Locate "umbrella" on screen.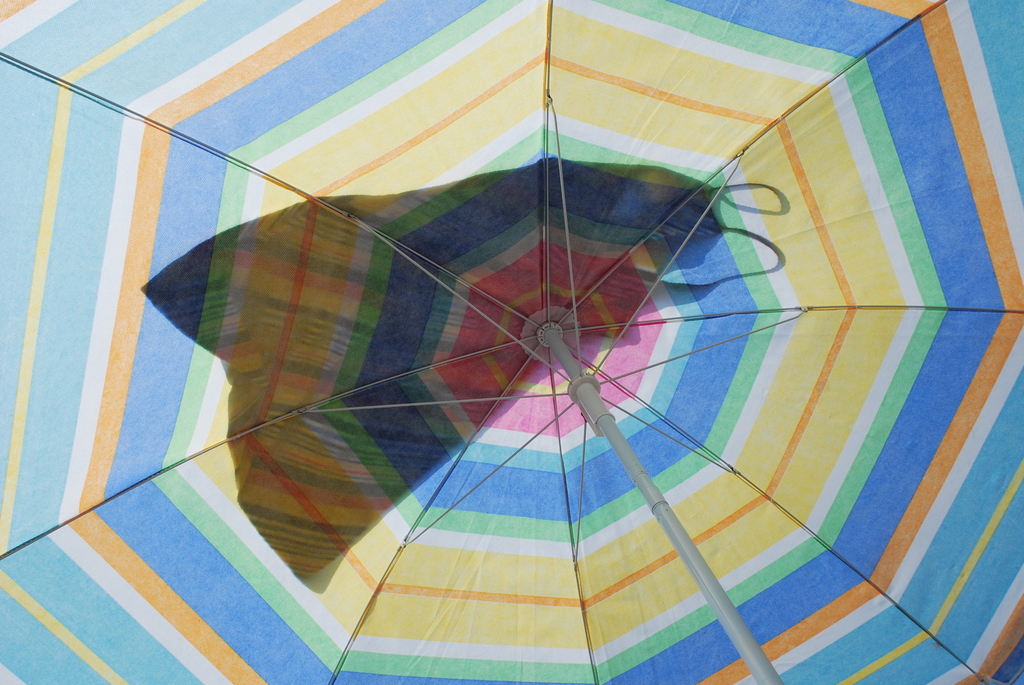
On screen at locate(0, 0, 1023, 684).
